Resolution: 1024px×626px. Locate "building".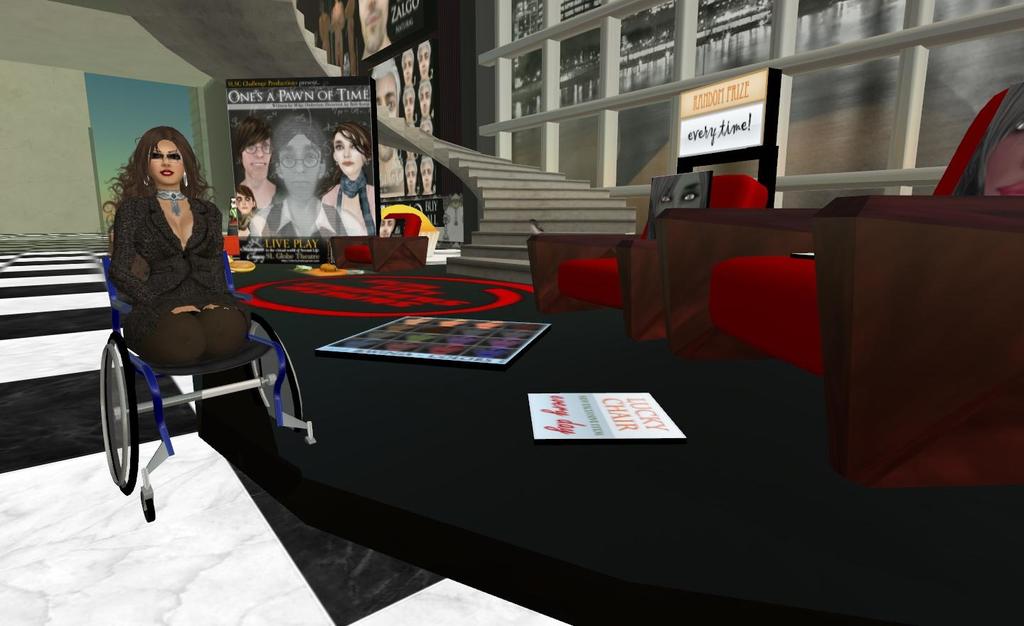
pyautogui.locateOnScreen(0, 1, 1023, 625).
